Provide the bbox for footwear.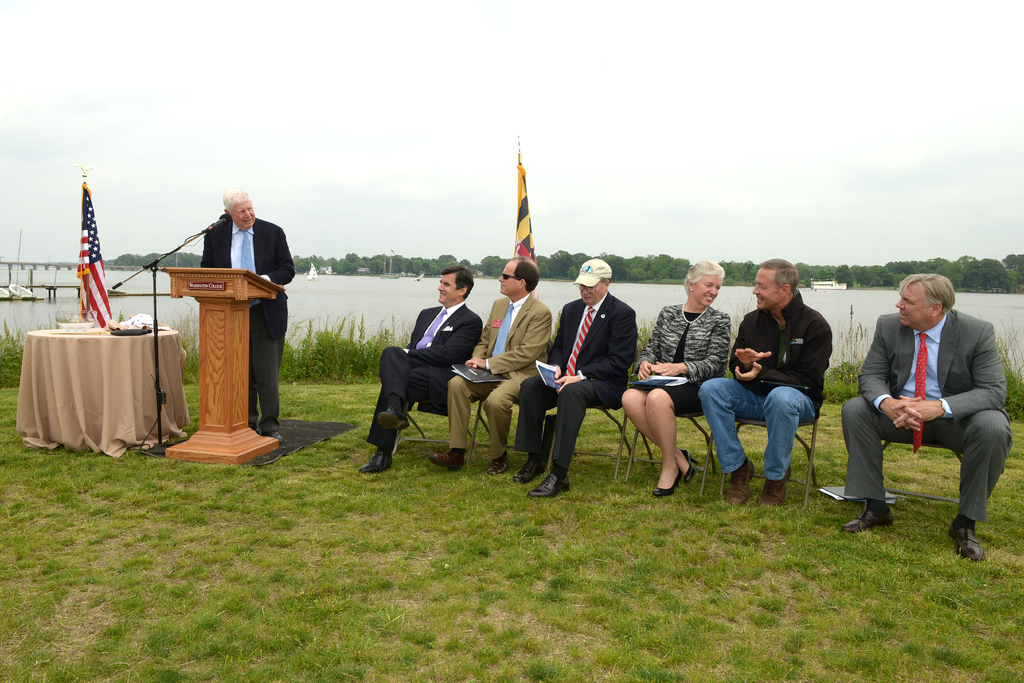
locate(255, 429, 259, 434).
